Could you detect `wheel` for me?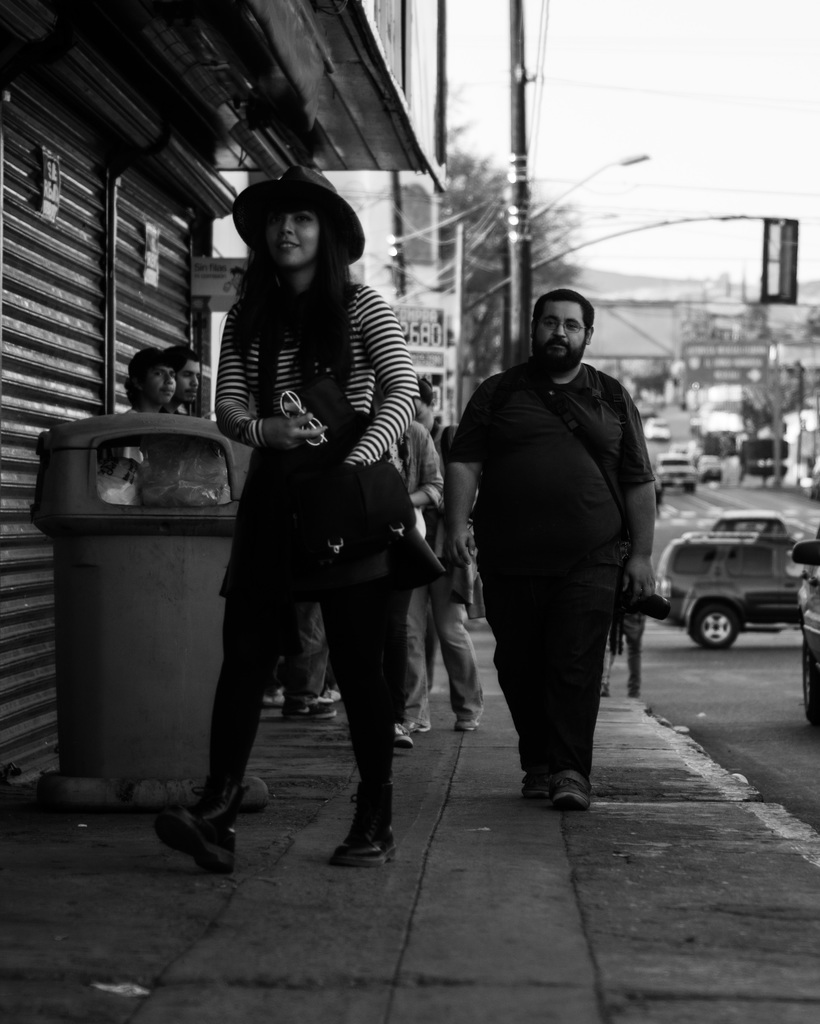
Detection result: bbox=(802, 638, 819, 722).
